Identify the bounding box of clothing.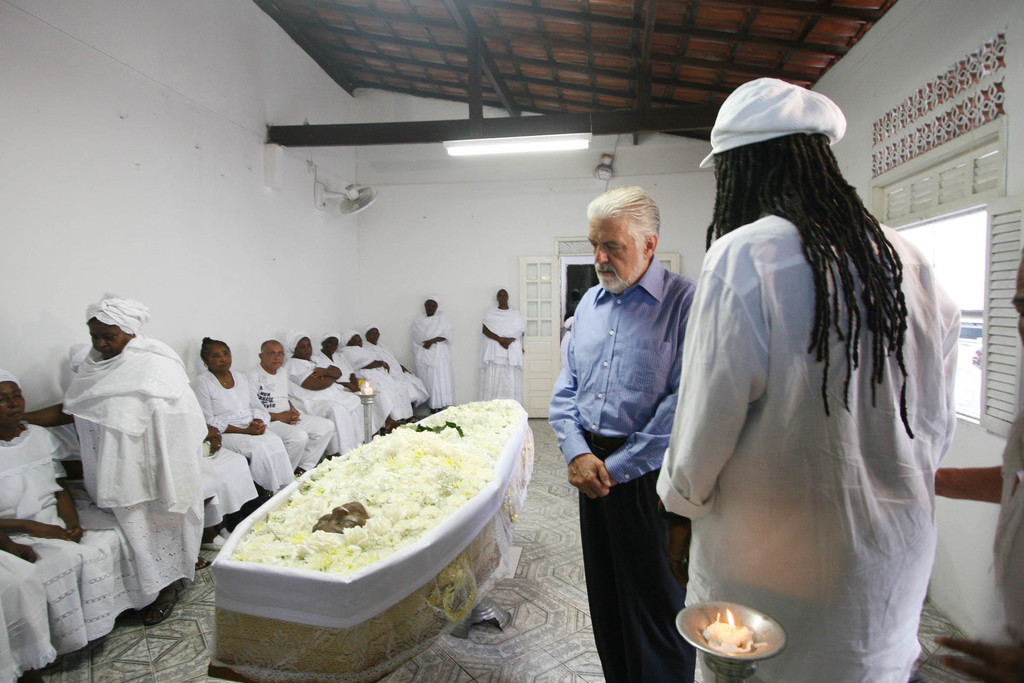
select_region(346, 343, 416, 425).
